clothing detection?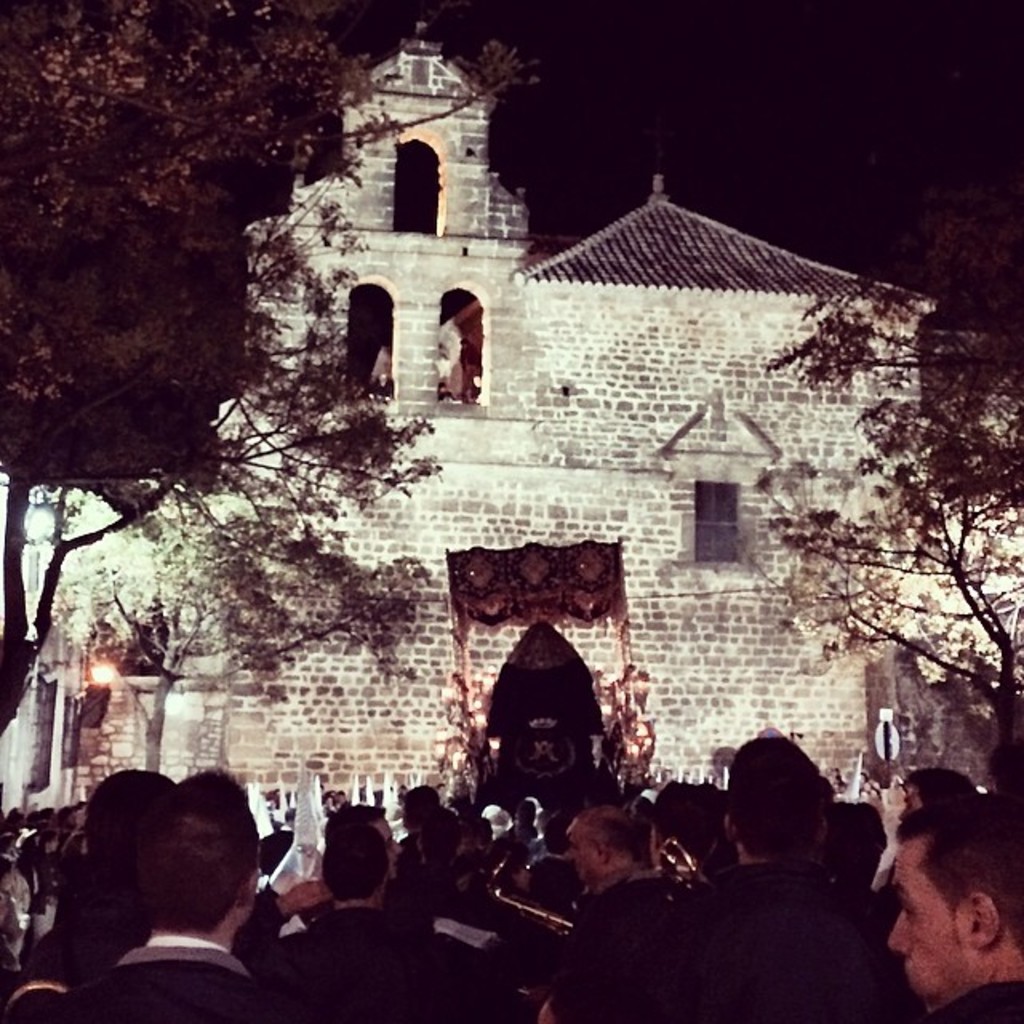
[x1=923, y1=986, x2=1022, y2=1022]
